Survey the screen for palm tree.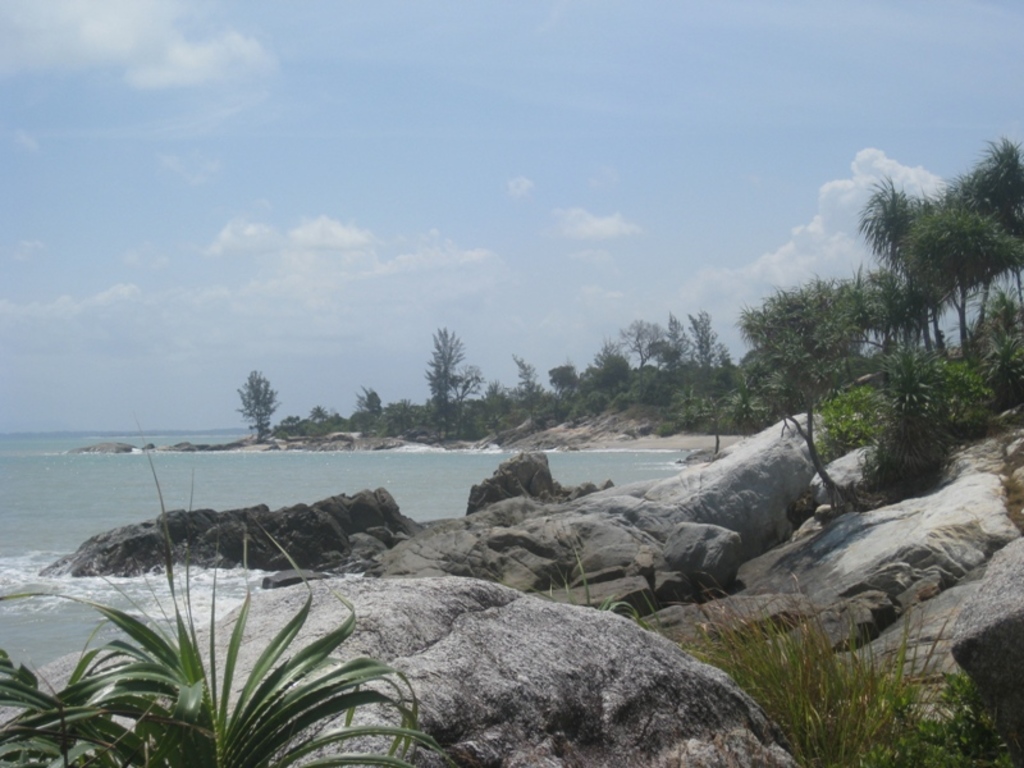
Survey found: pyautogui.locateOnScreen(0, 549, 424, 767).
